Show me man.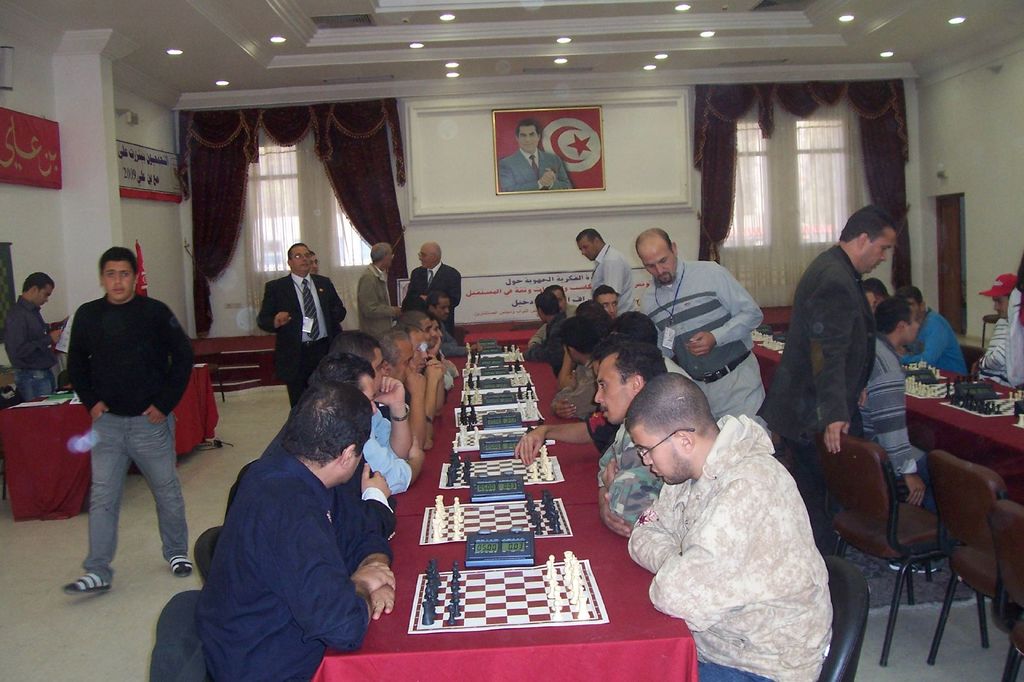
man is here: BBox(861, 278, 887, 310).
